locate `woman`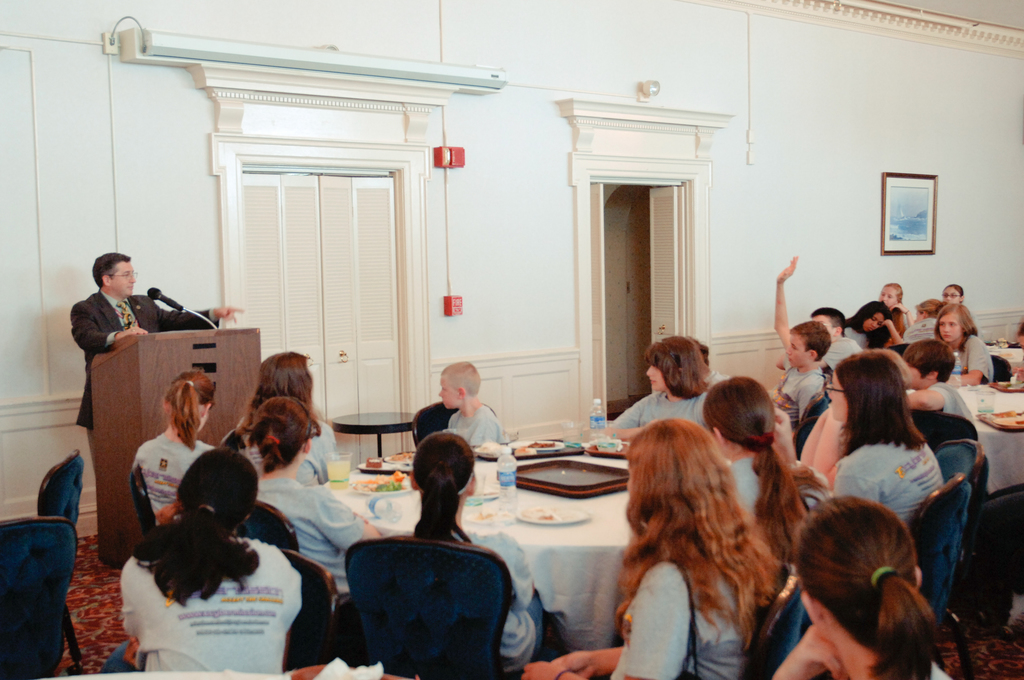
(left=114, top=444, right=304, bottom=679)
